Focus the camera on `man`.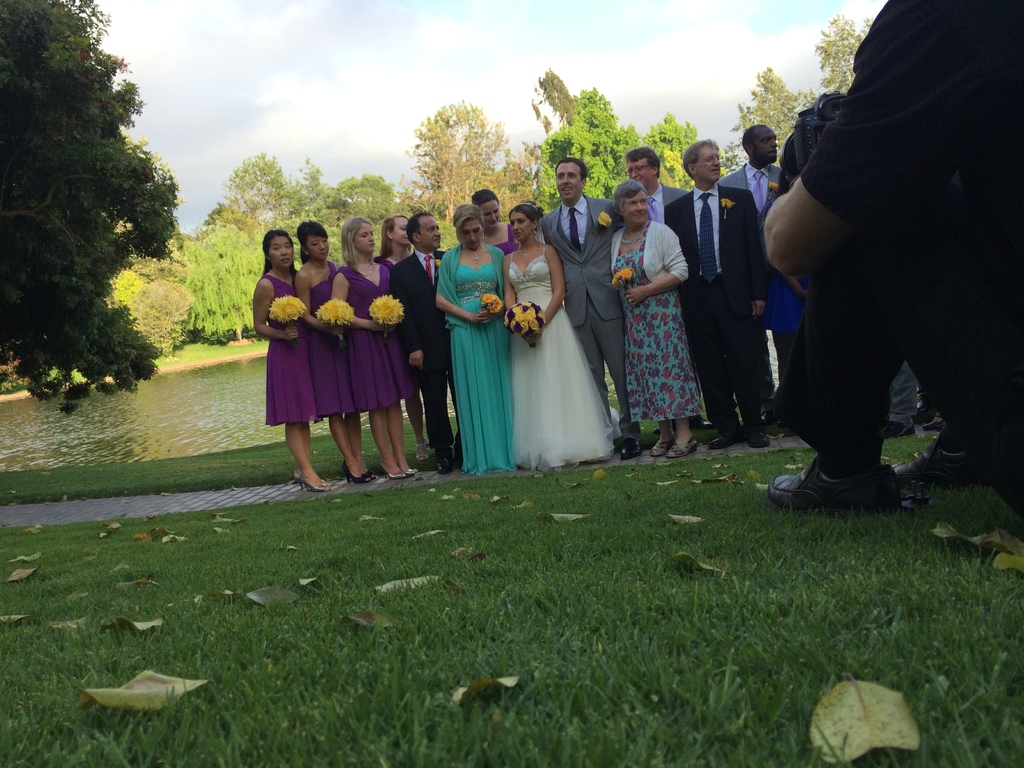
Focus region: (x1=717, y1=125, x2=781, y2=425).
